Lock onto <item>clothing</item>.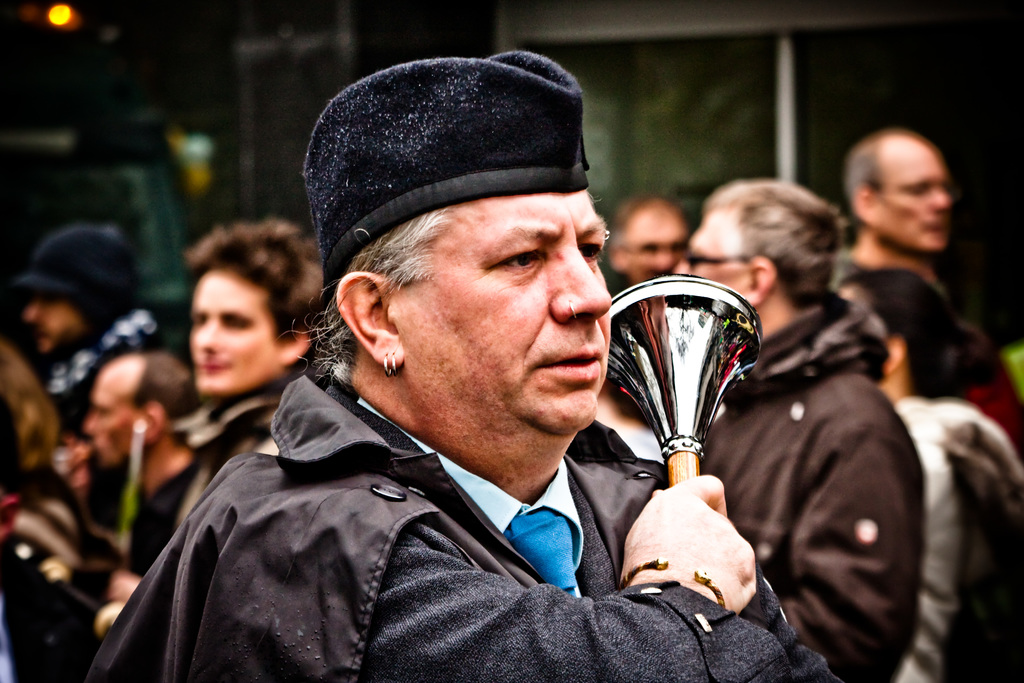
Locked: <bbox>702, 294, 927, 682</bbox>.
